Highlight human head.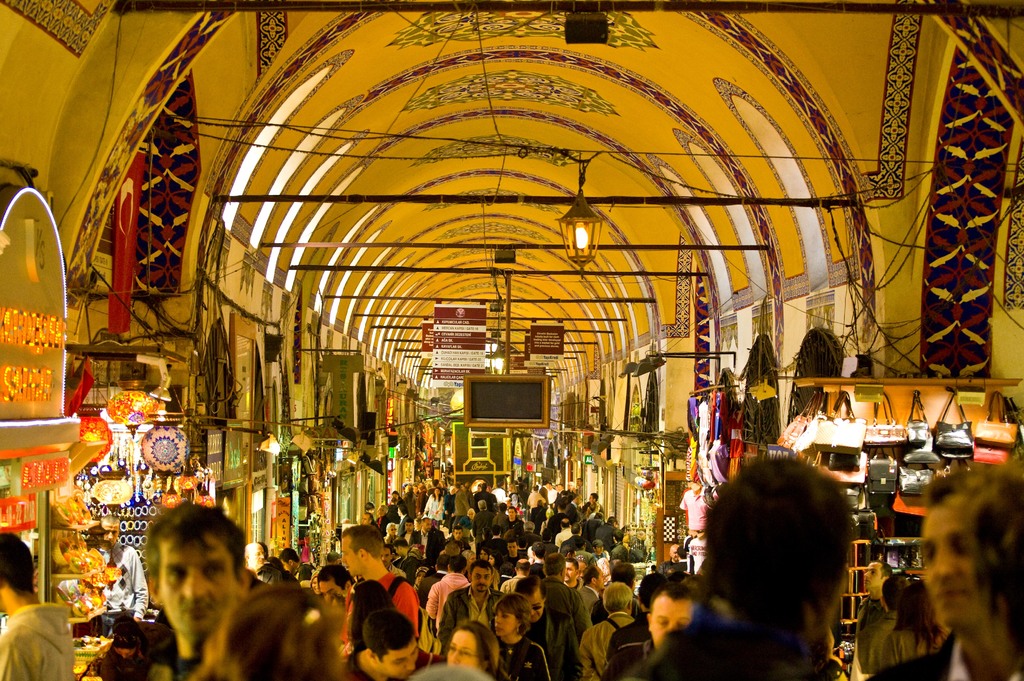
Highlighted region: 547,555,566,579.
